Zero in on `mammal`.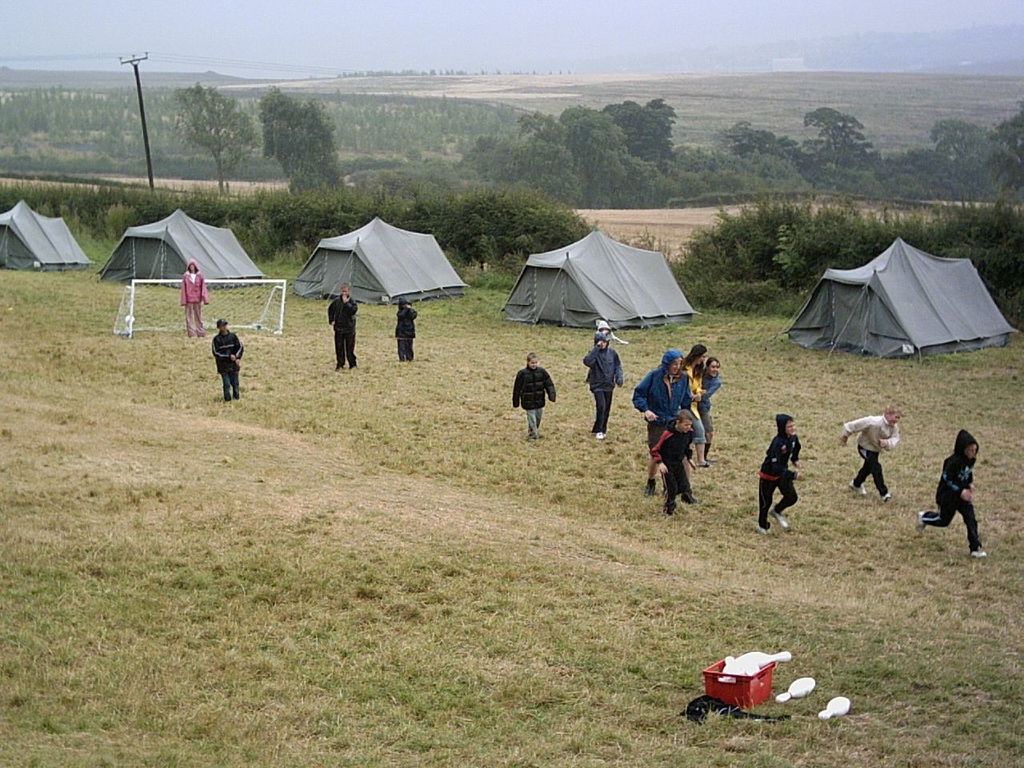
Zeroed in: {"x1": 756, "y1": 414, "x2": 804, "y2": 534}.
